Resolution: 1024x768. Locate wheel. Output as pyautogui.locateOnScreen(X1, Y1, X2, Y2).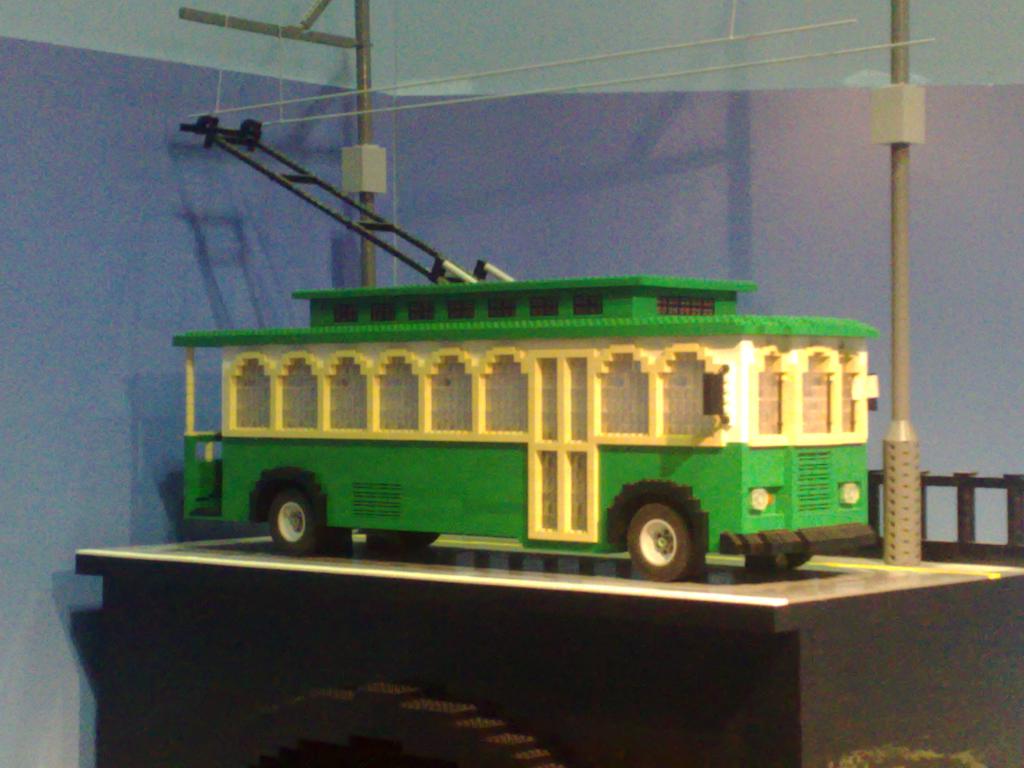
pyautogui.locateOnScreen(267, 492, 318, 553).
